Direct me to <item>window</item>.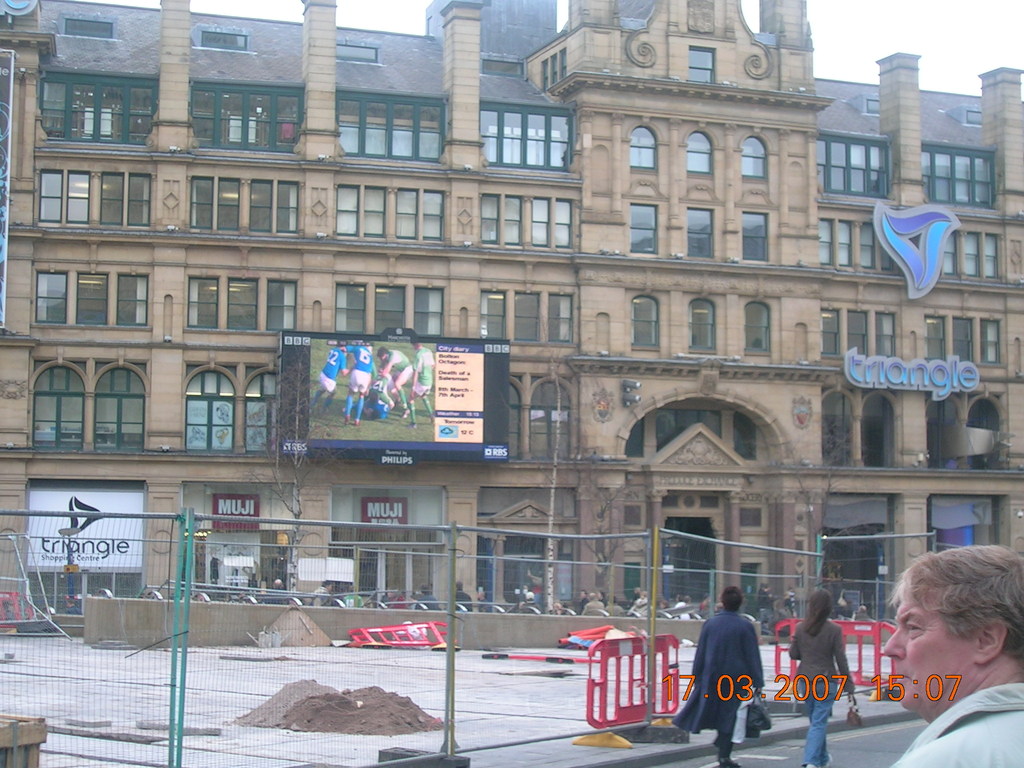
Direction: [left=479, top=195, right=496, bottom=241].
